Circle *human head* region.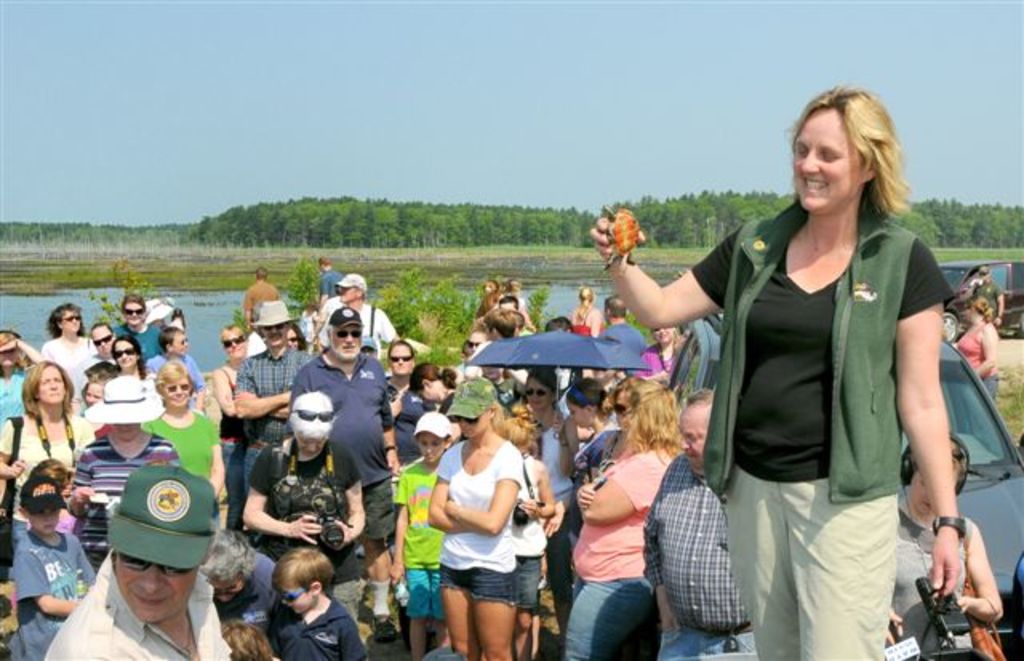
Region: bbox=[387, 339, 418, 376].
